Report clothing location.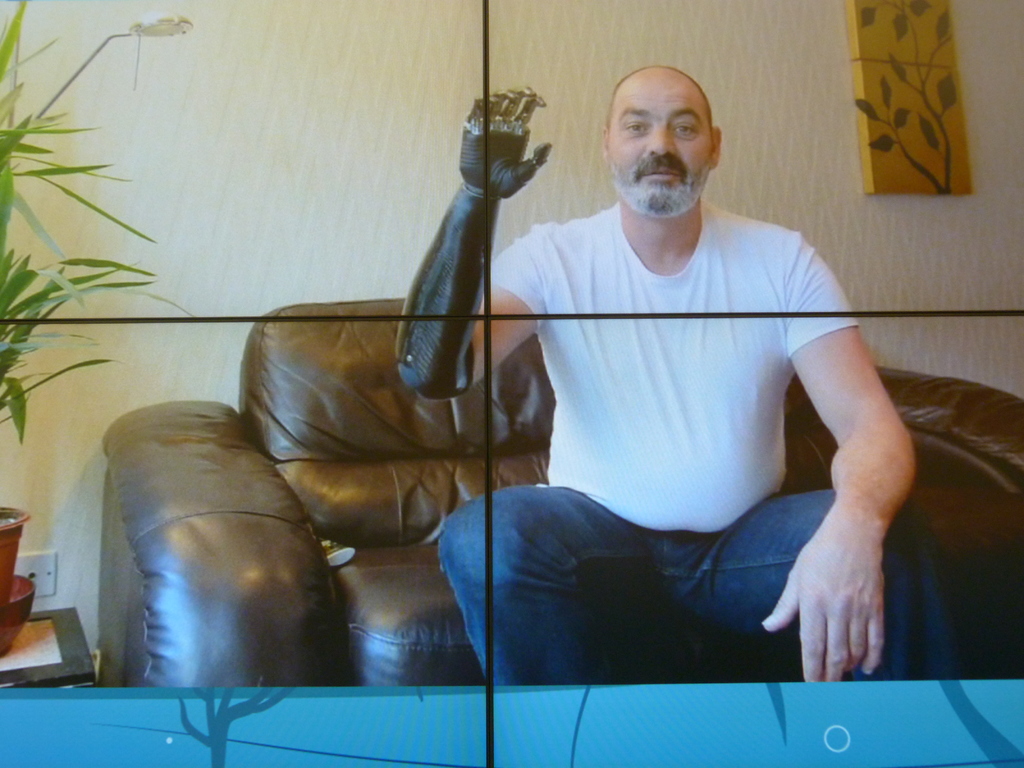
Report: (x1=493, y1=154, x2=898, y2=640).
